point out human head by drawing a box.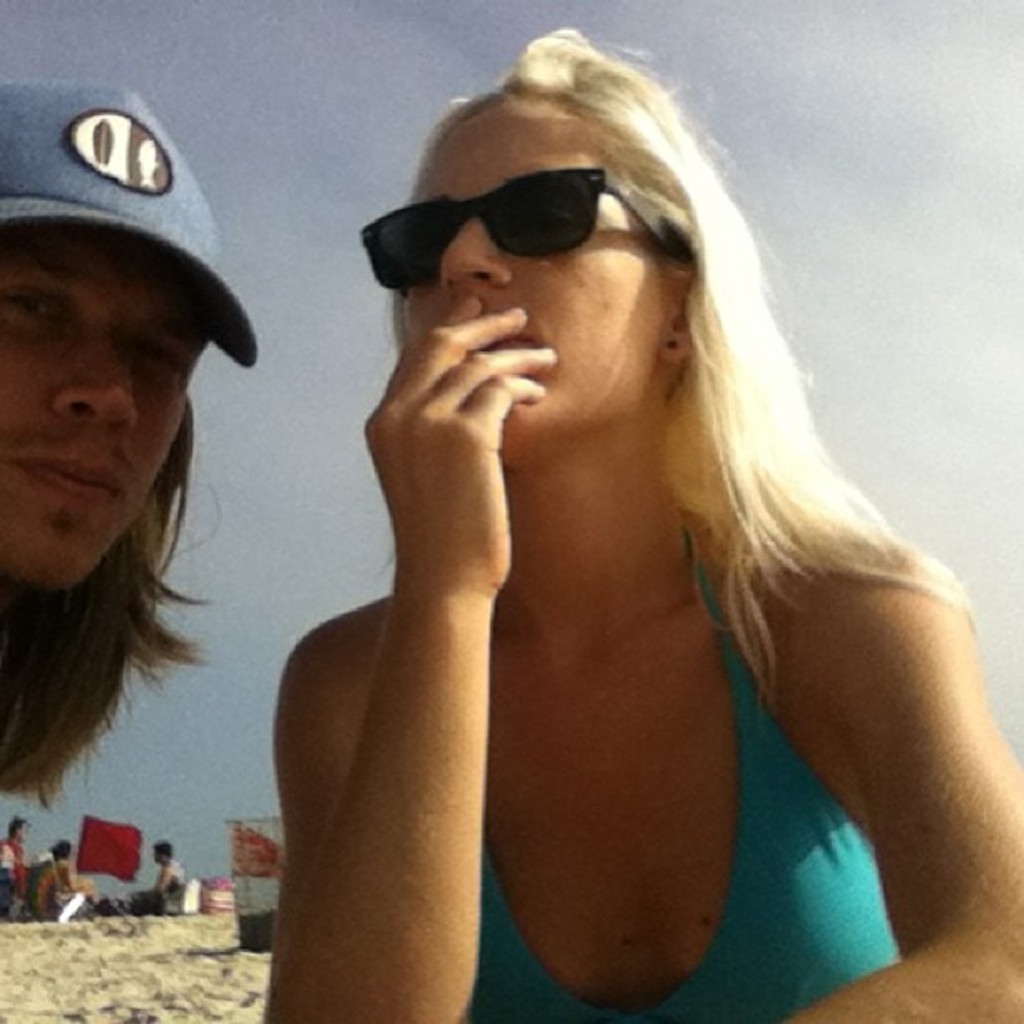
(x1=152, y1=838, x2=176, y2=870).
